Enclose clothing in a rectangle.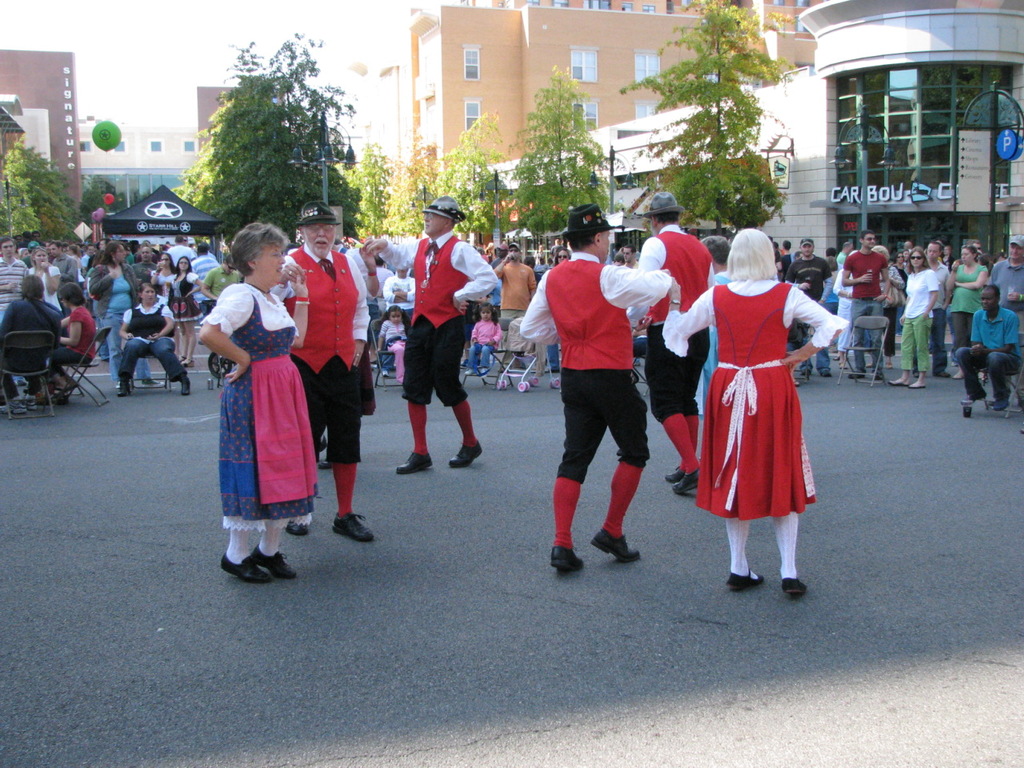
l=338, t=242, r=350, b=256.
